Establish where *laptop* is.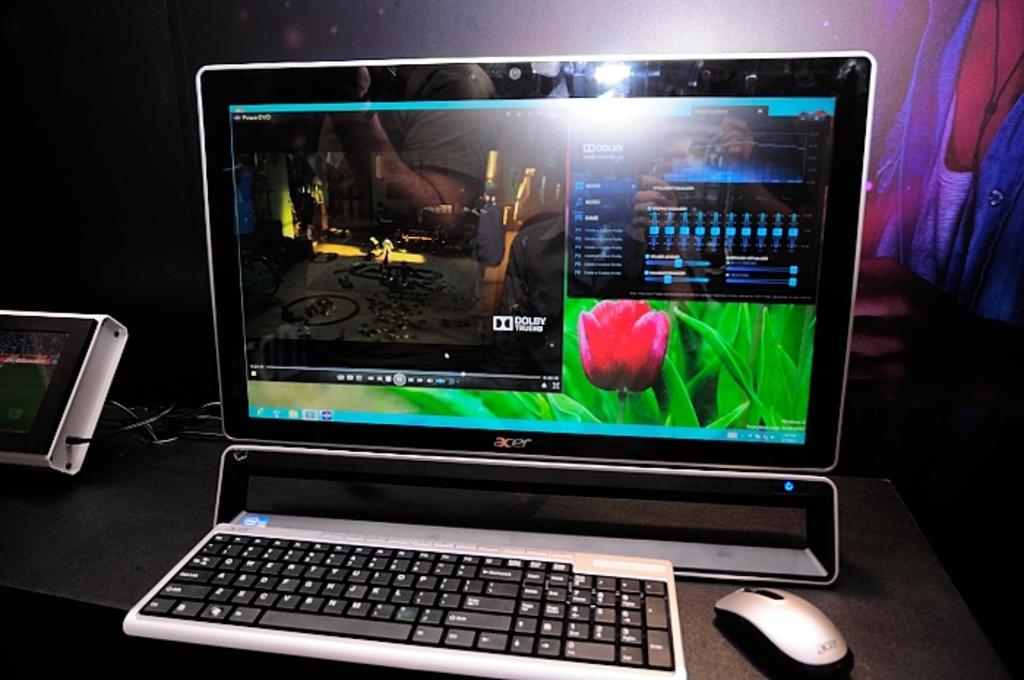
Established at 121/64/869/679.
